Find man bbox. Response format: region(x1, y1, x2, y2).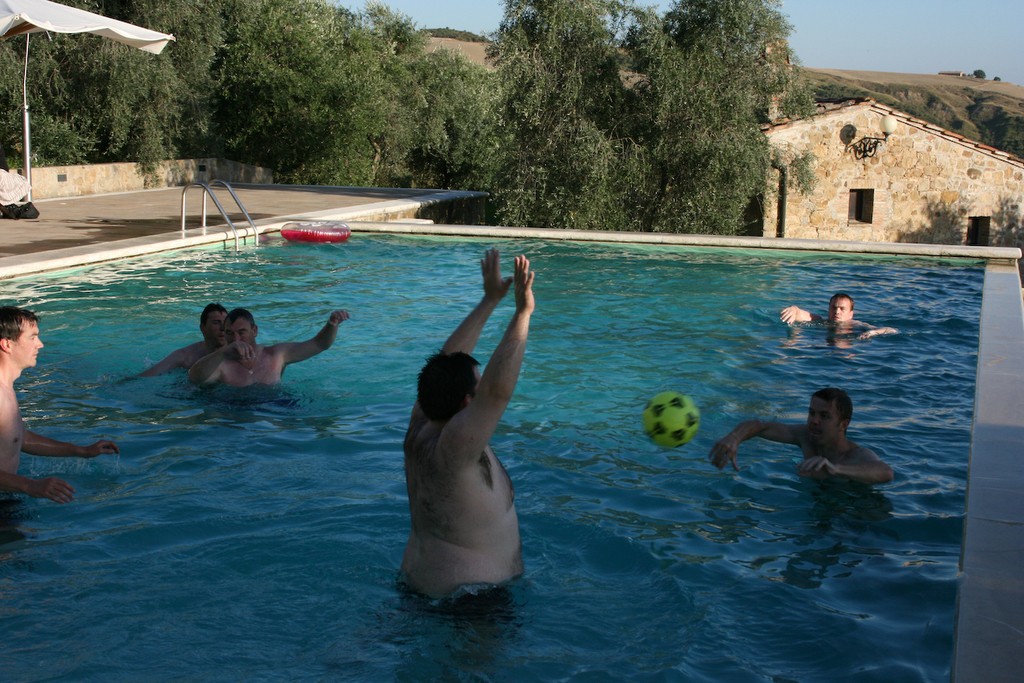
region(777, 290, 905, 347).
